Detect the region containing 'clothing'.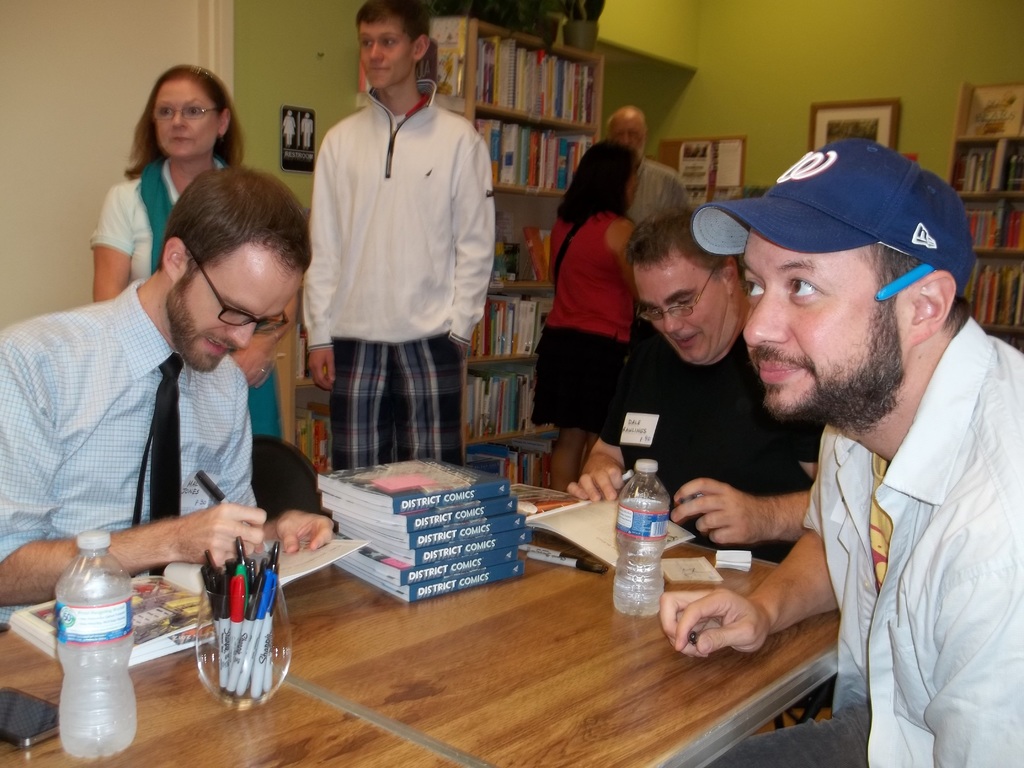
(x1=713, y1=308, x2=1023, y2=767).
